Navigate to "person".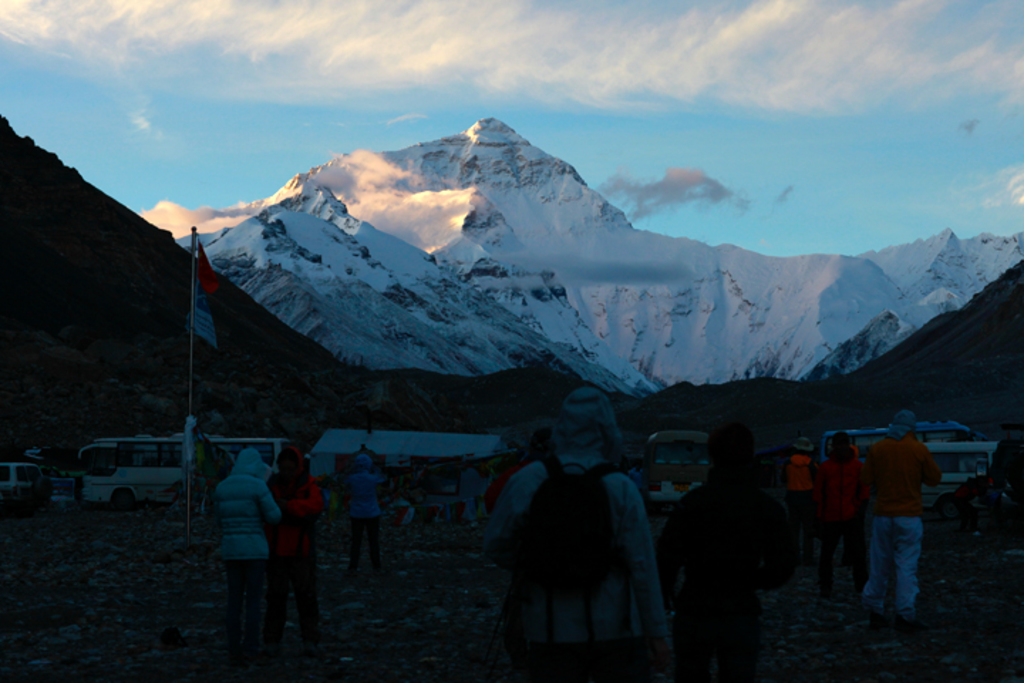
Navigation target: (769,425,796,603).
